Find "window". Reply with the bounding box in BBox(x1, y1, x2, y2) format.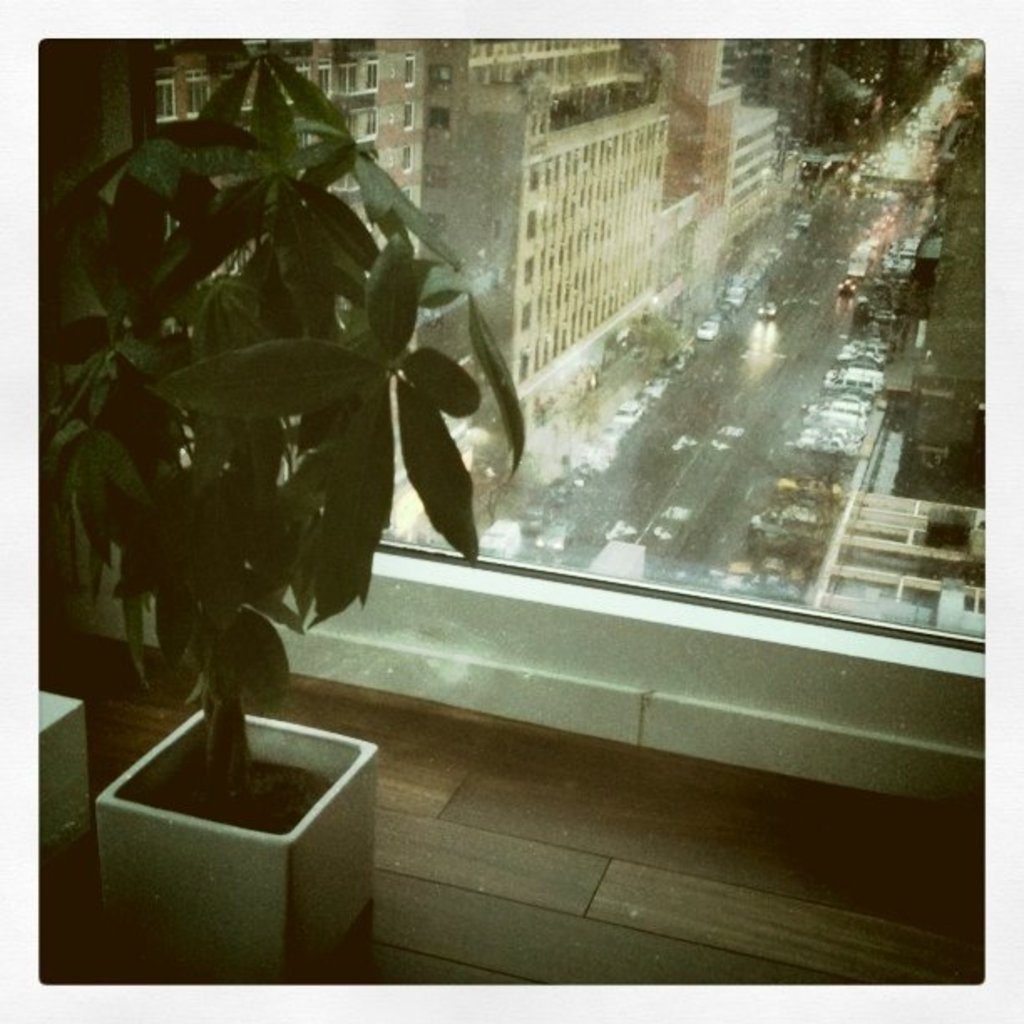
BBox(184, 74, 209, 114).
